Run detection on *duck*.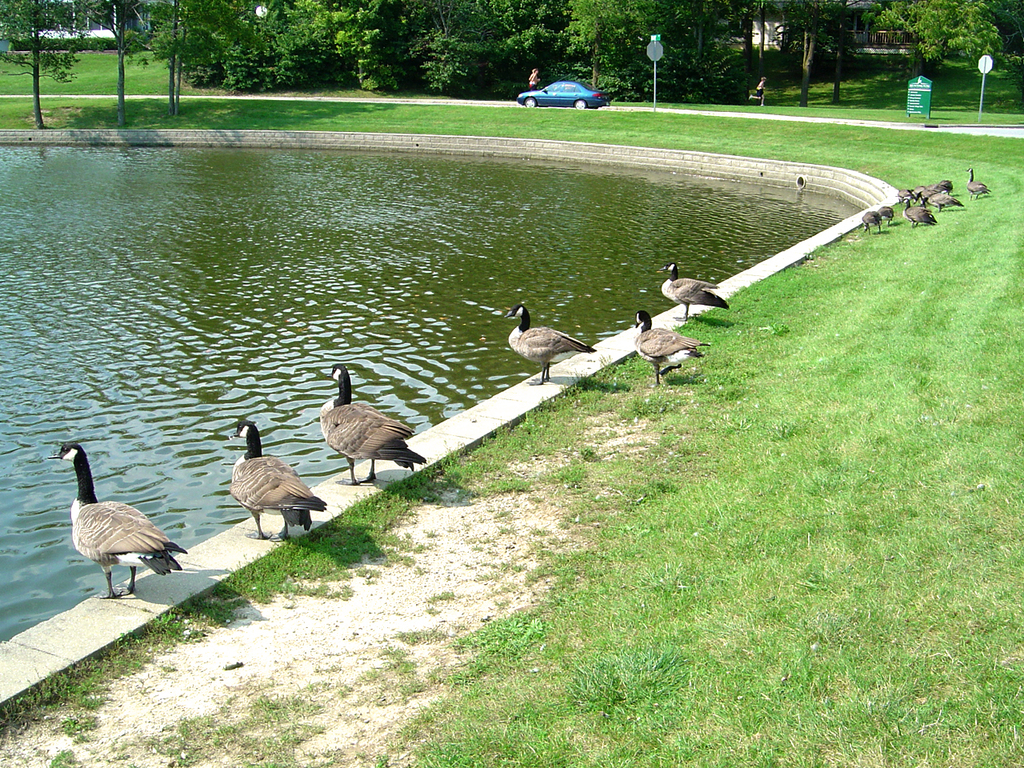
Result: region(32, 440, 194, 606).
